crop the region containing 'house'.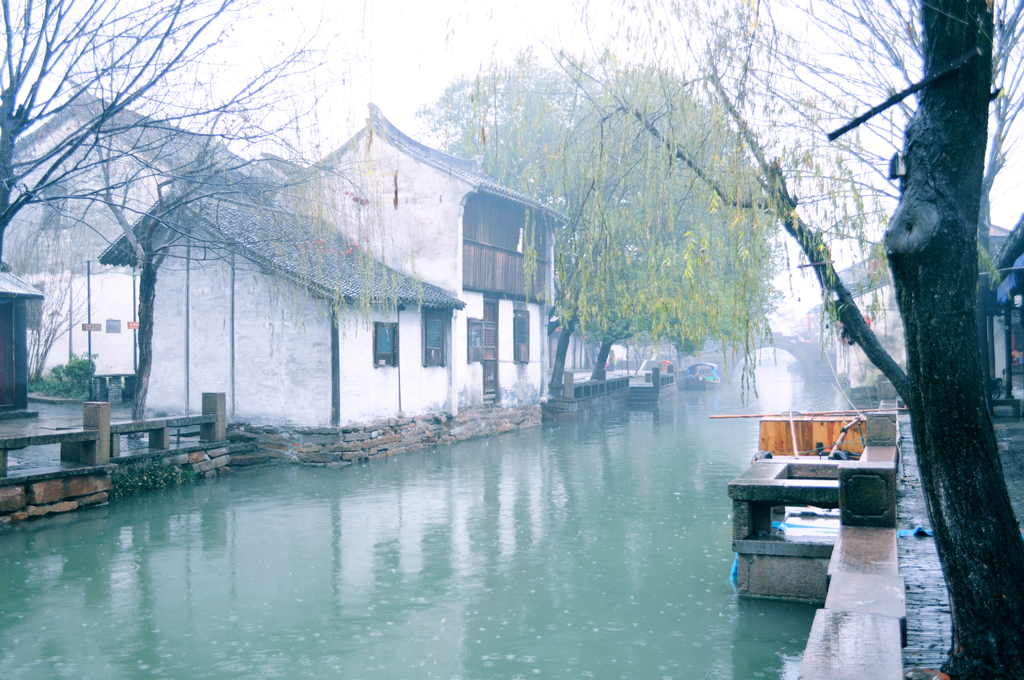
Crop region: x1=96, y1=188, x2=468, y2=449.
